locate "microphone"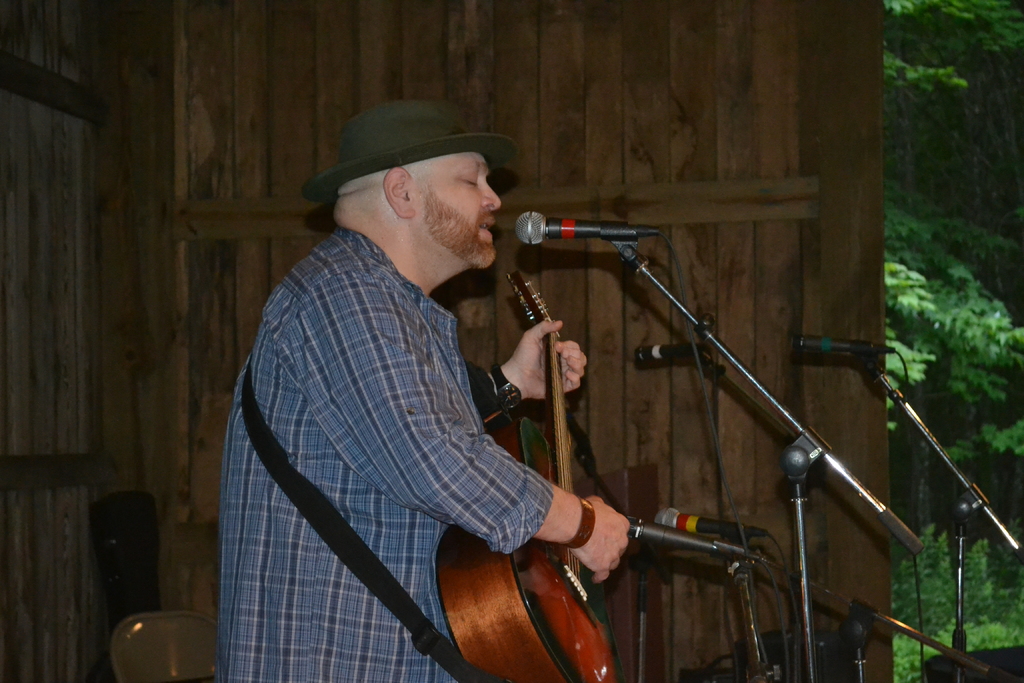
l=796, t=334, r=892, b=354
